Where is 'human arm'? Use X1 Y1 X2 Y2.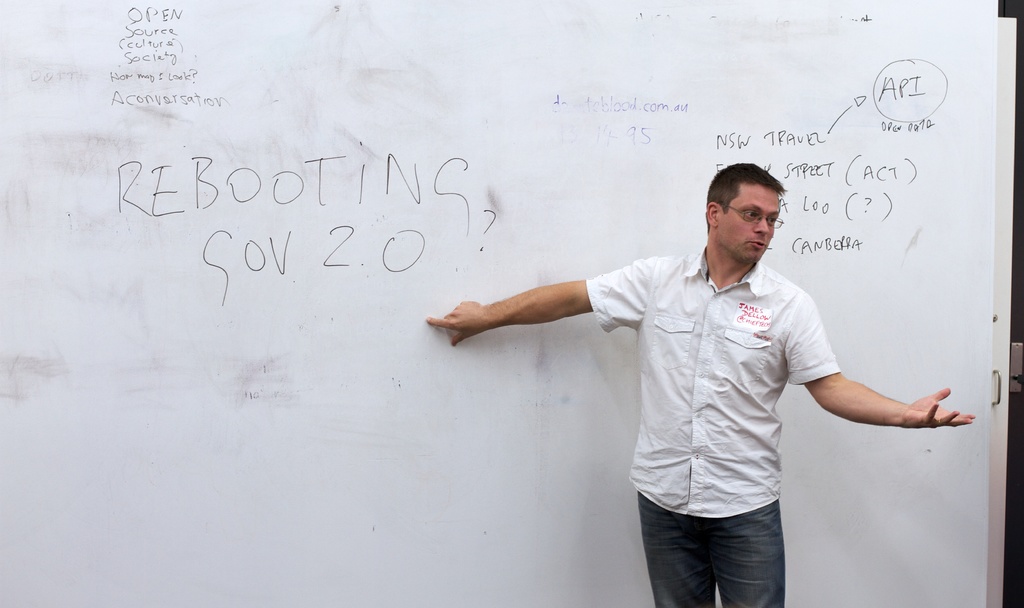
428 255 649 333.
